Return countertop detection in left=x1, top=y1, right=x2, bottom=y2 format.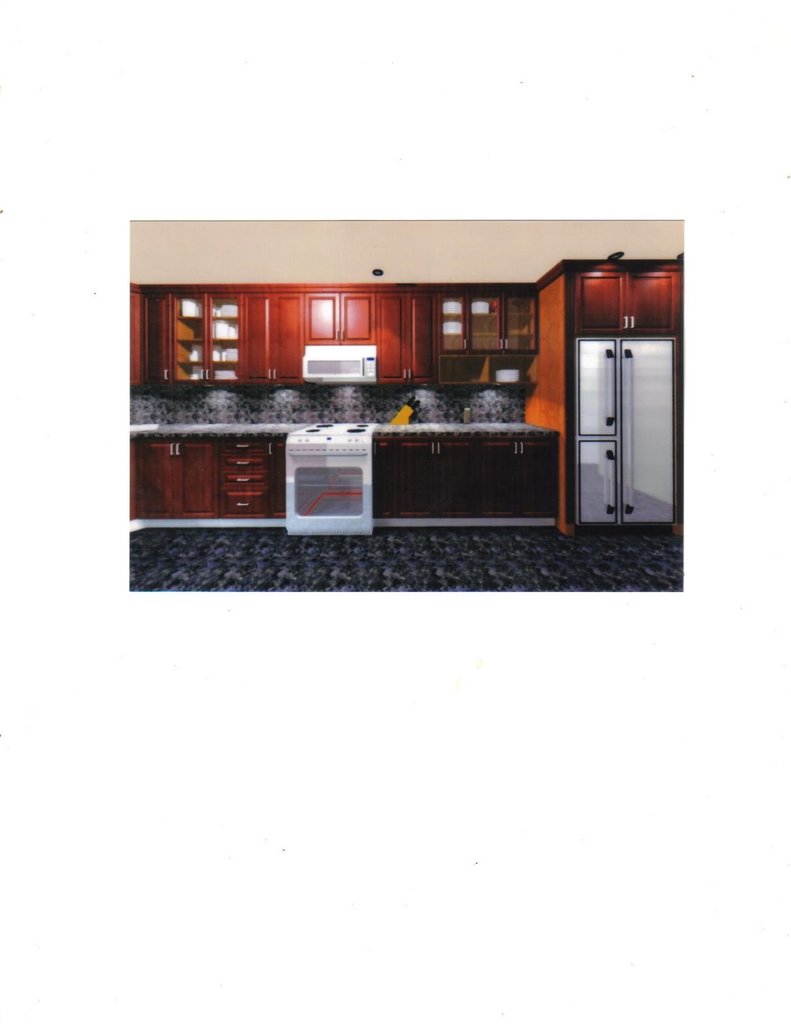
left=120, top=415, right=563, bottom=531.
